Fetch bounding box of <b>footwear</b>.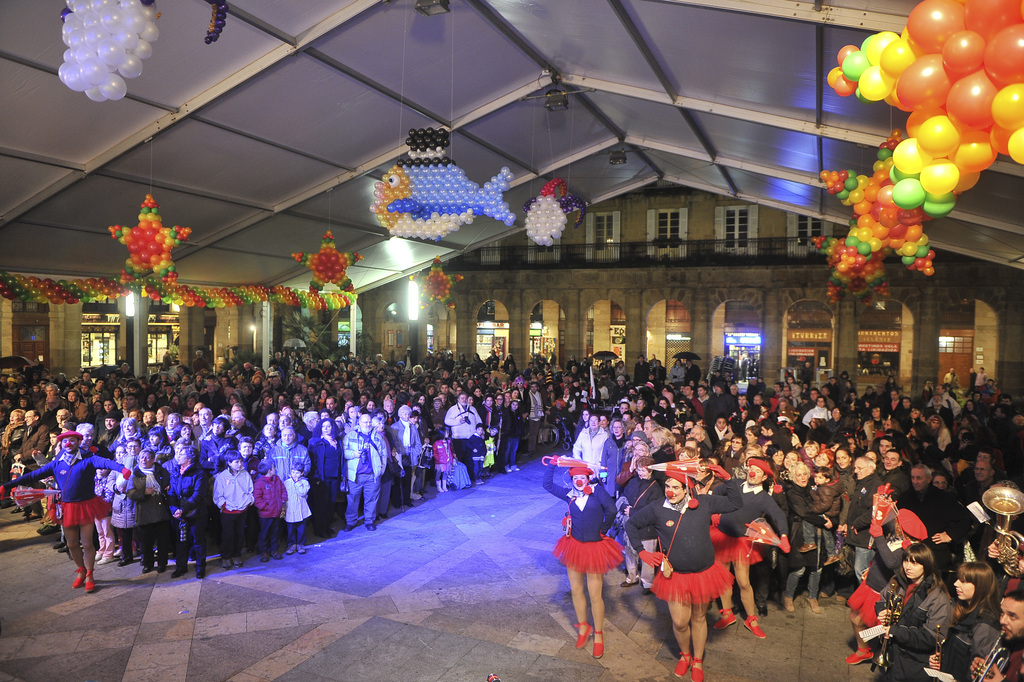
Bbox: rect(10, 504, 19, 514).
